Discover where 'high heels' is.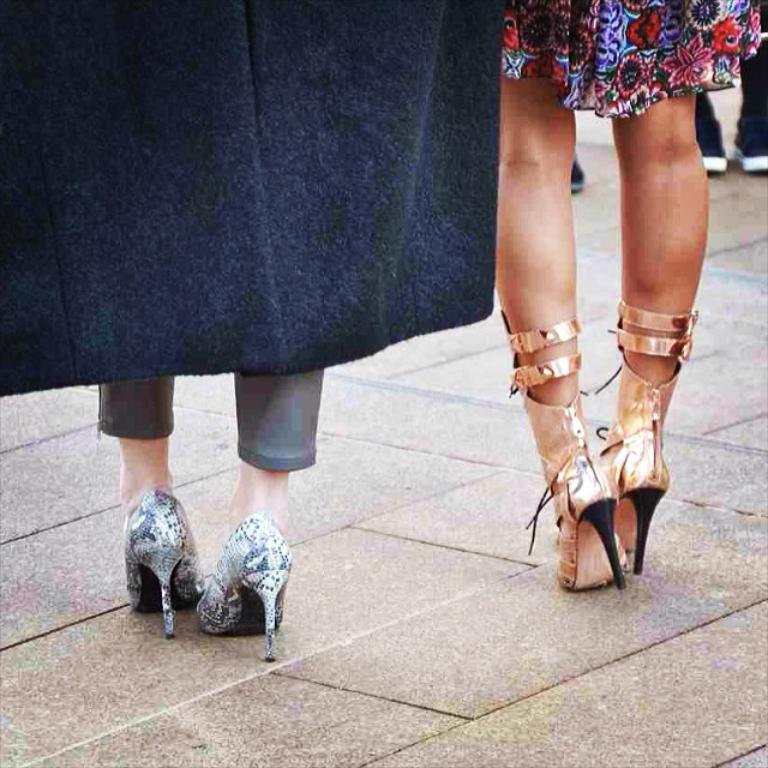
Discovered at (192, 515, 290, 662).
